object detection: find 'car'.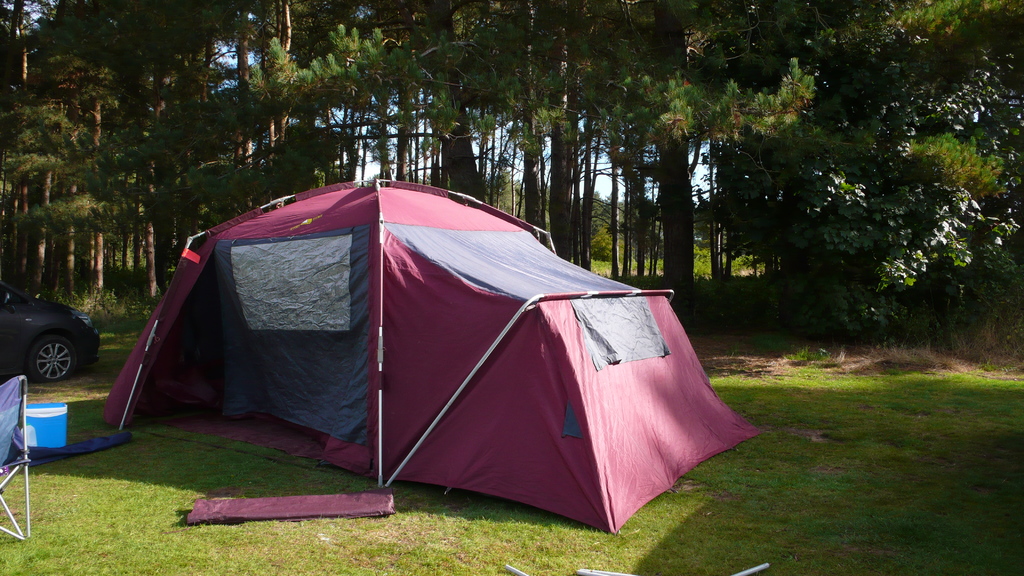
box(0, 272, 99, 381).
